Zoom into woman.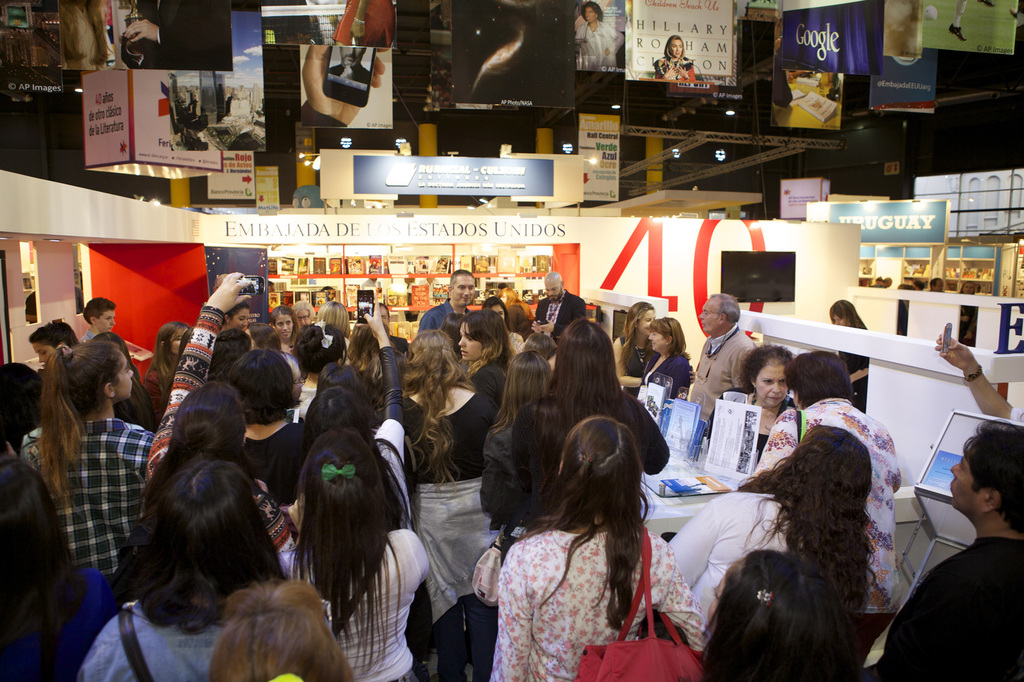
Zoom target: BBox(224, 345, 319, 507).
